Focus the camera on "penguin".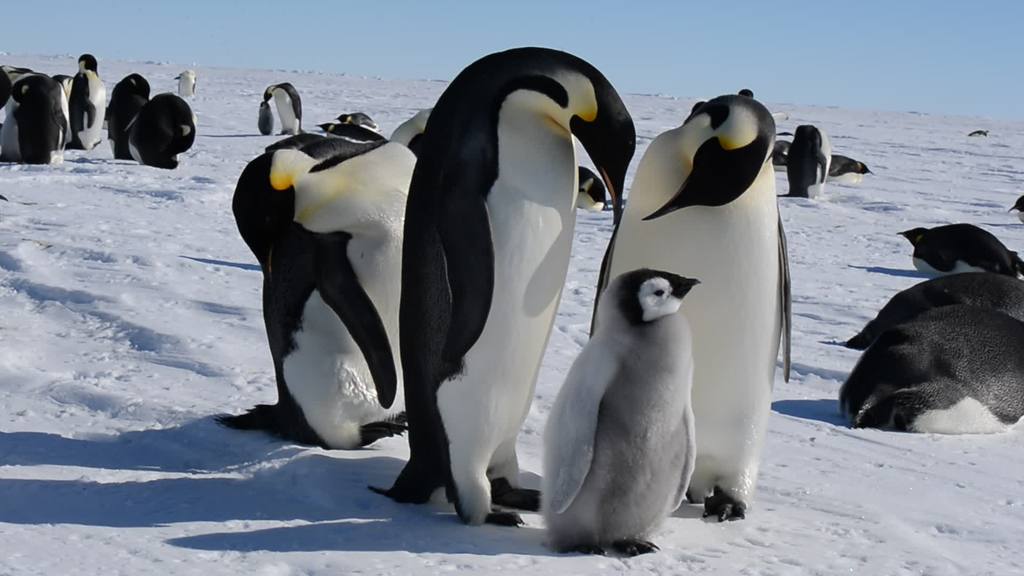
Focus region: [267, 81, 302, 151].
